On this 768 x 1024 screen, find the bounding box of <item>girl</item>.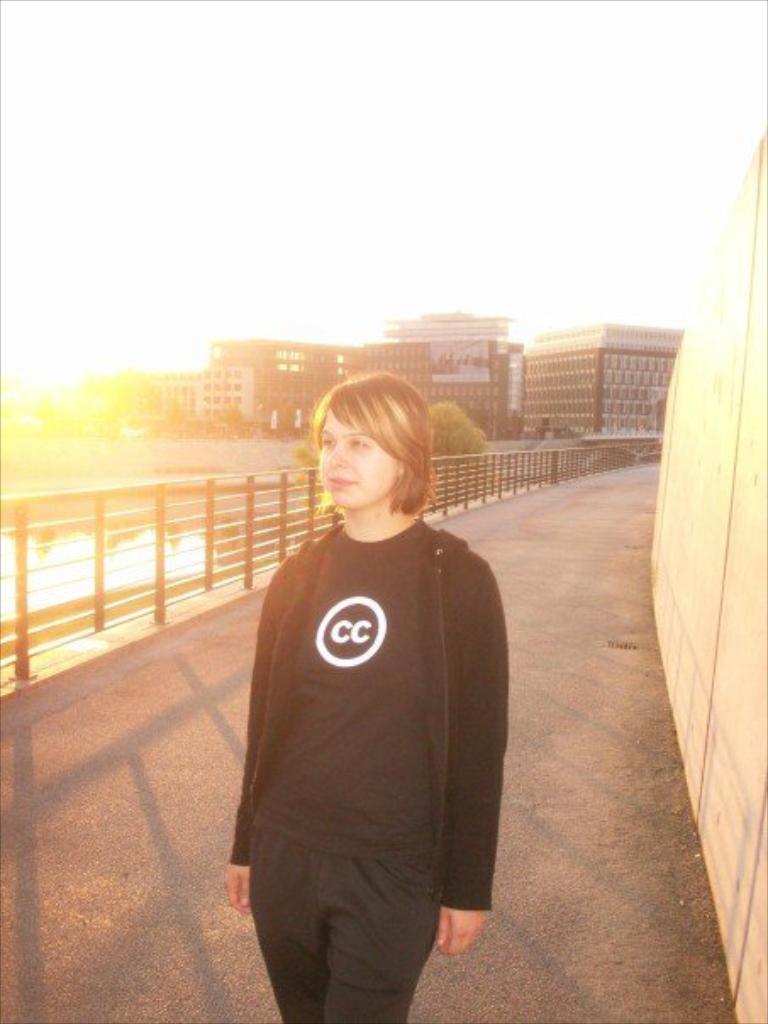
Bounding box: Rect(224, 365, 500, 1022).
